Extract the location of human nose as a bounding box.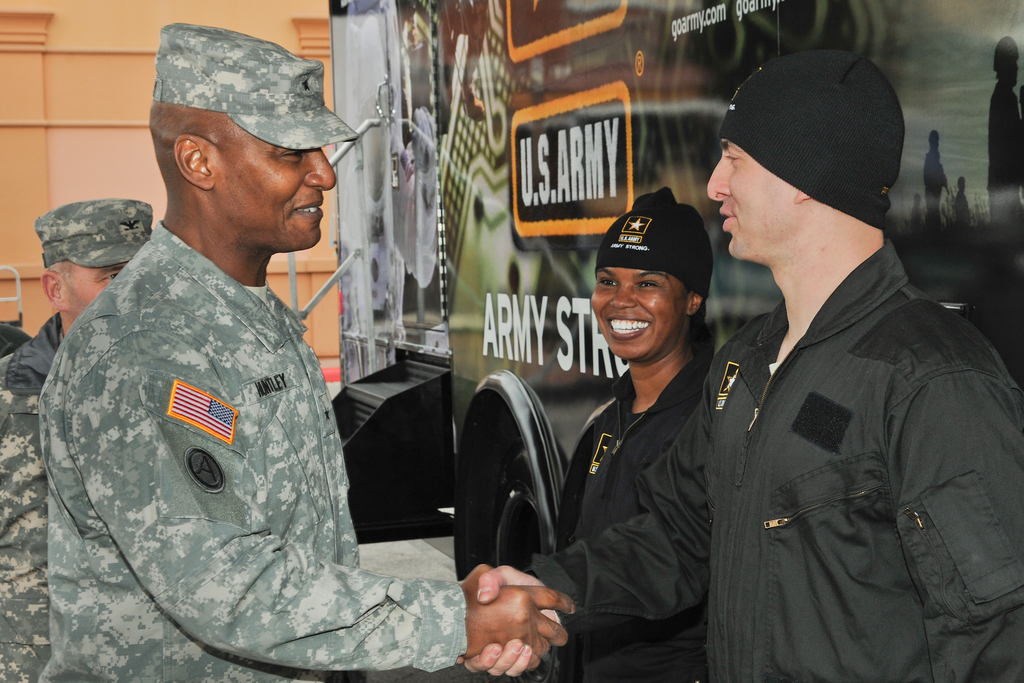
x1=304 y1=153 x2=337 y2=193.
